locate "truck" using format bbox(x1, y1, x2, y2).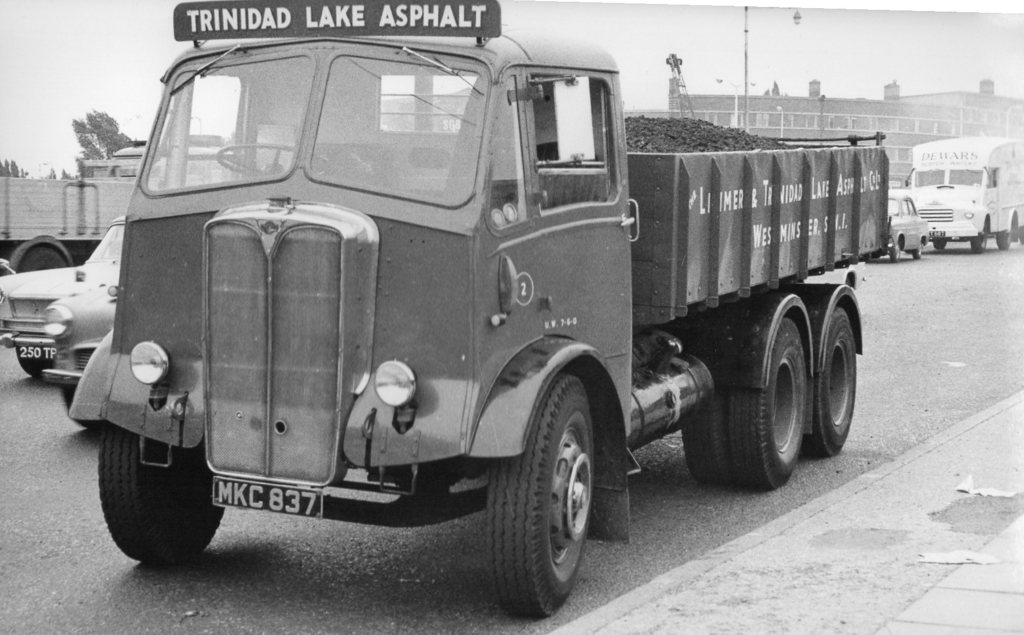
bbox(0, 135, 238, 277).
